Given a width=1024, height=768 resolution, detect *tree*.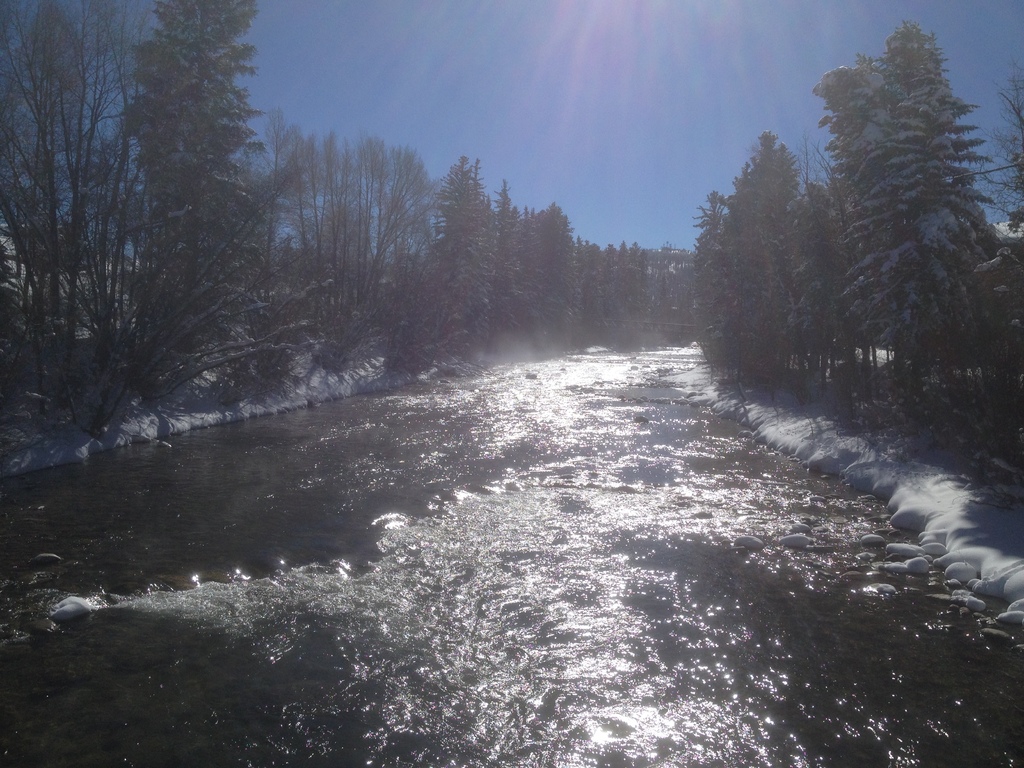
625 233 682 337.
